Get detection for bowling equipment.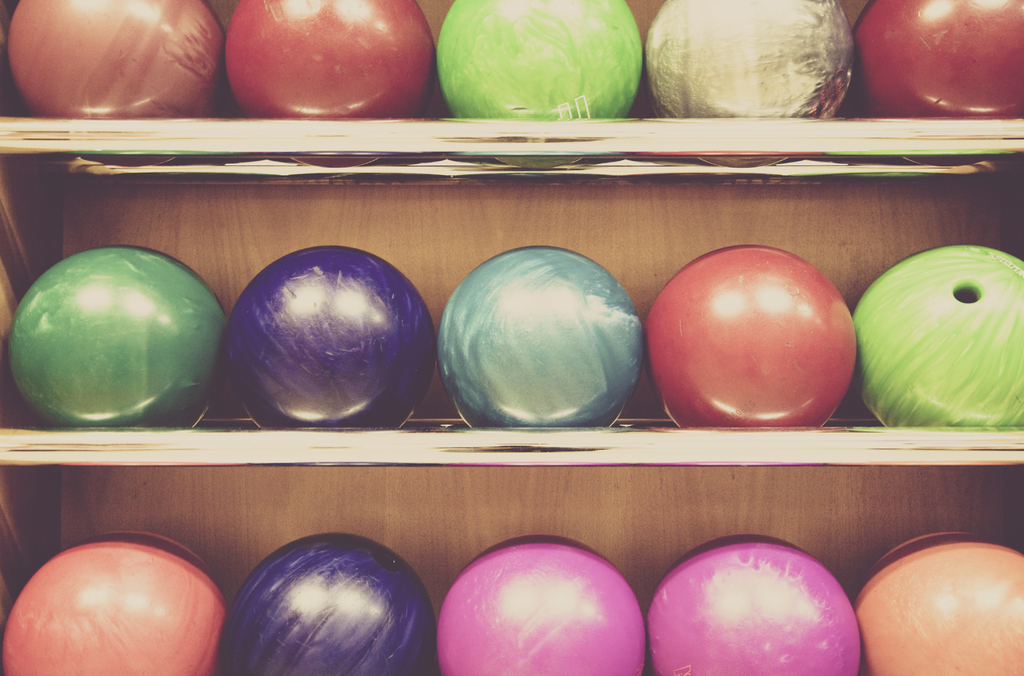
Detection: {"left": 855, "top": 235, "right": 1023, "bottom": 447}.
